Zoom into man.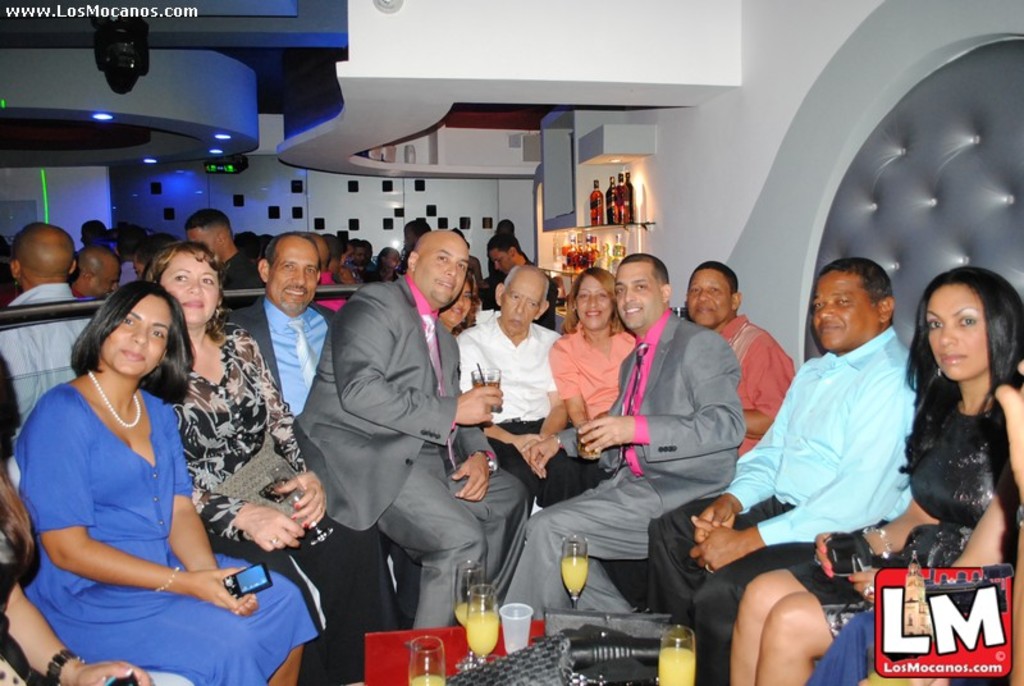
Zoom target: BBox(216, 232, 401, 645).
